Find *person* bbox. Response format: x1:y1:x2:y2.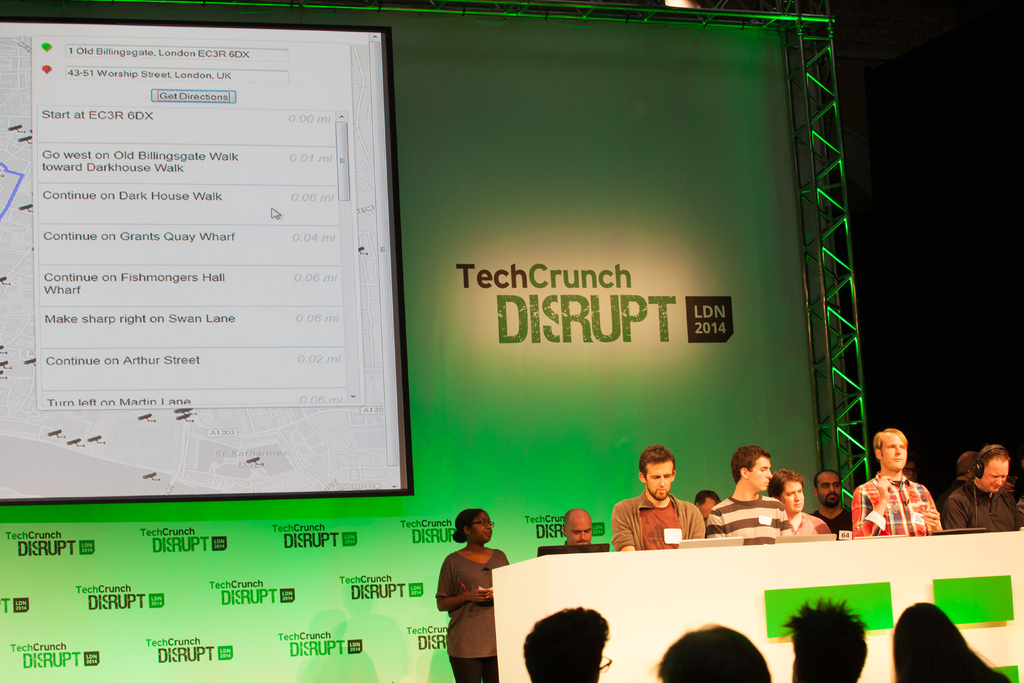
431:509:515:682.
